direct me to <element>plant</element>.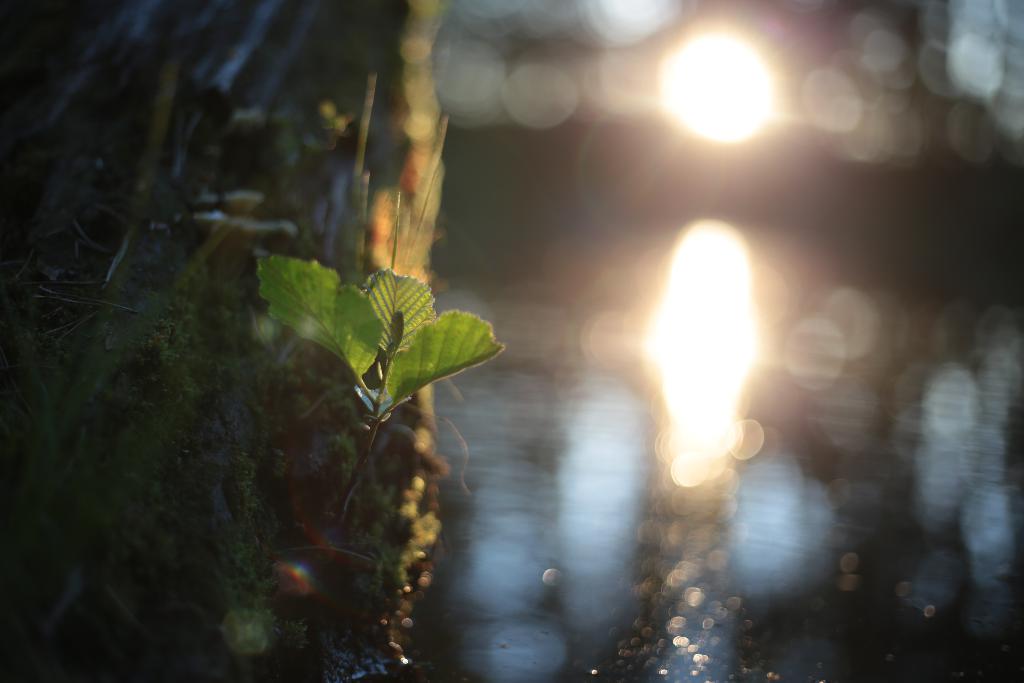
Direction: (x1=244, y1=238, x2=510, y2=516).
